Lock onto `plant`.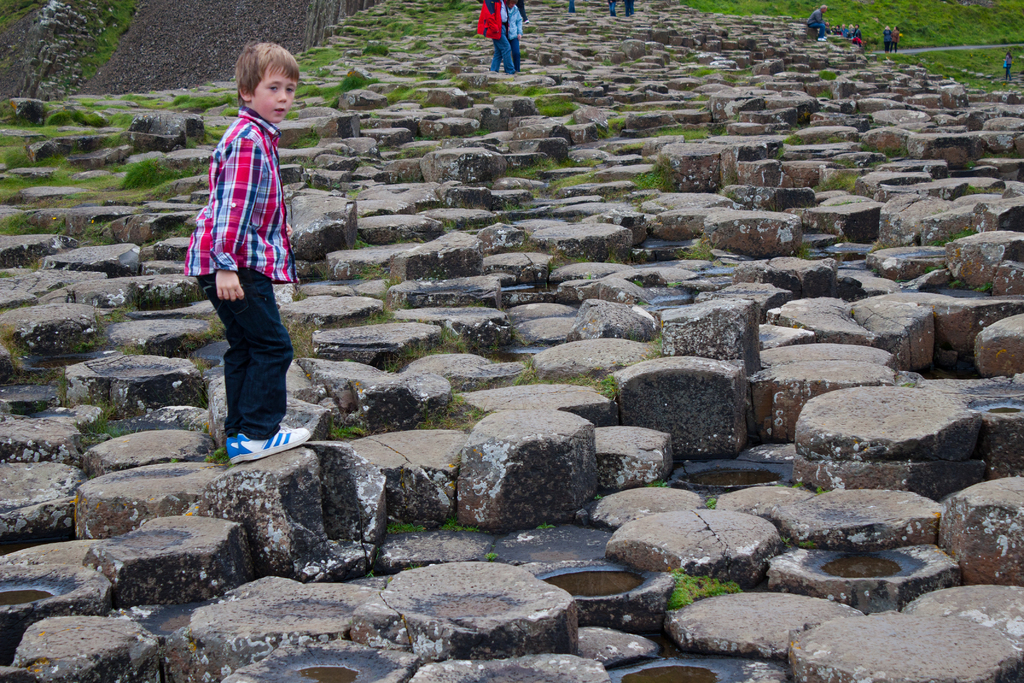
Locked: bbox=[623, 53, 649, 71].
